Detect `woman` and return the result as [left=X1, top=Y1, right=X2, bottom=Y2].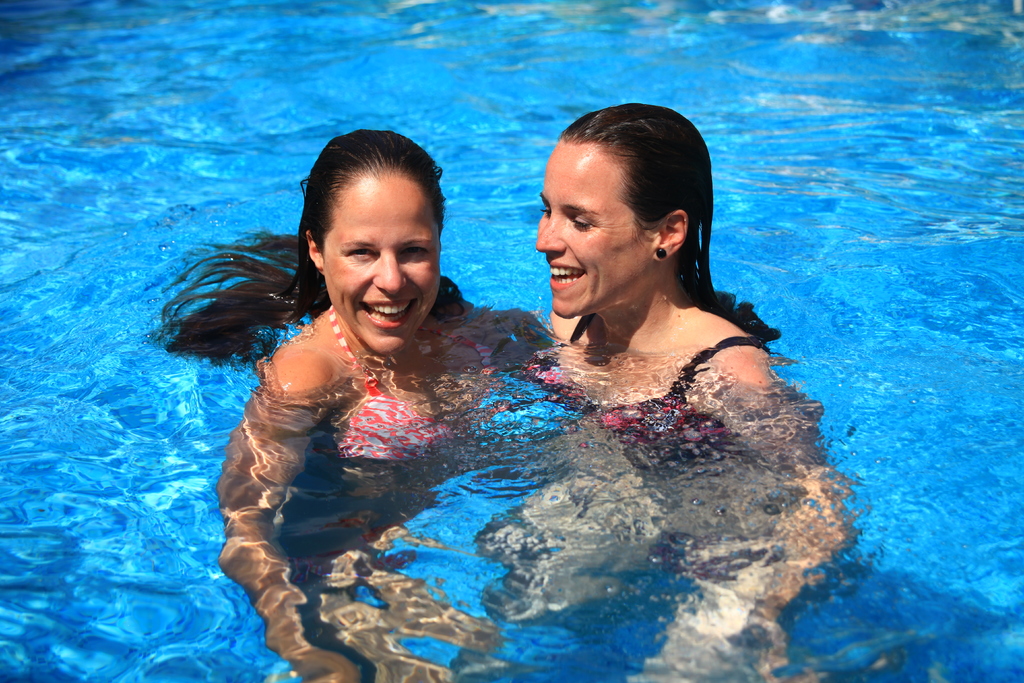
[left=493, top=85, right=798, bottom=538].
